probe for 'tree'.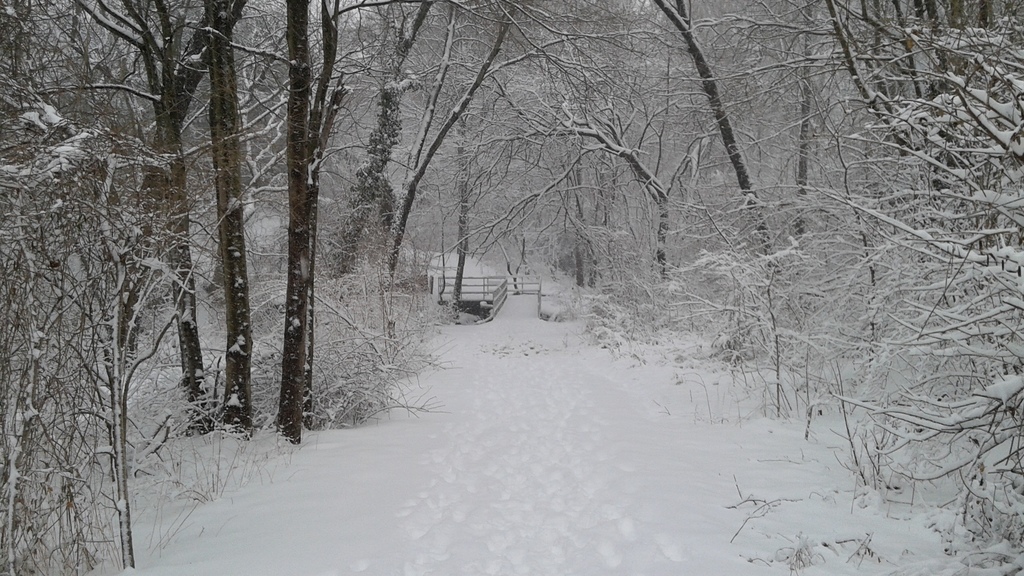
Probe result: rect(0, 0, 192, 575).
